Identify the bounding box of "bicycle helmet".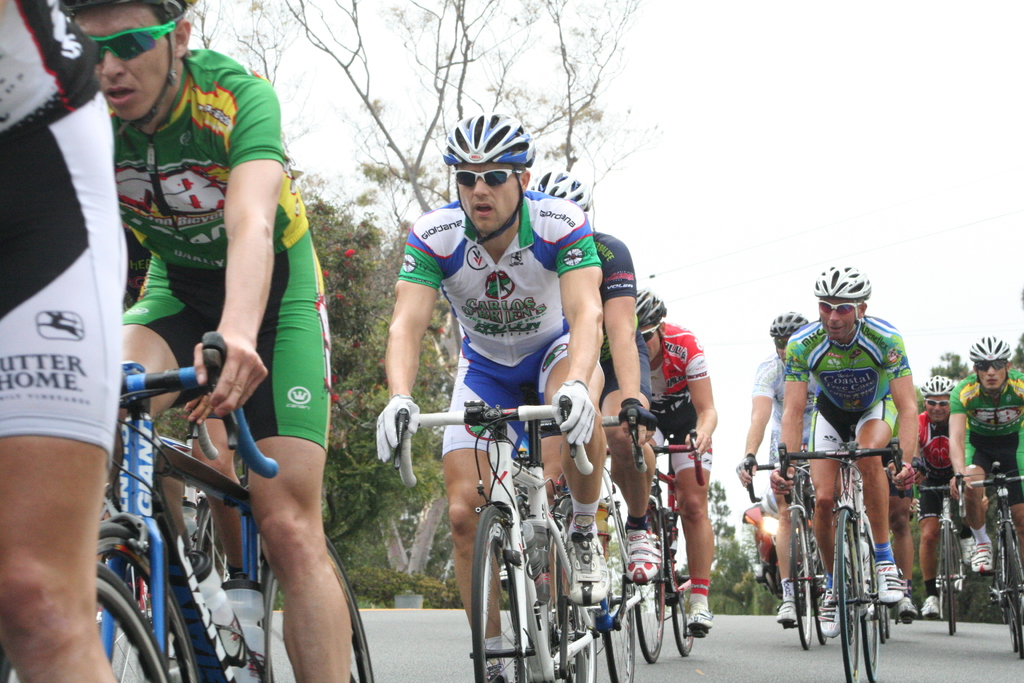
814, 270, 873, 342.
